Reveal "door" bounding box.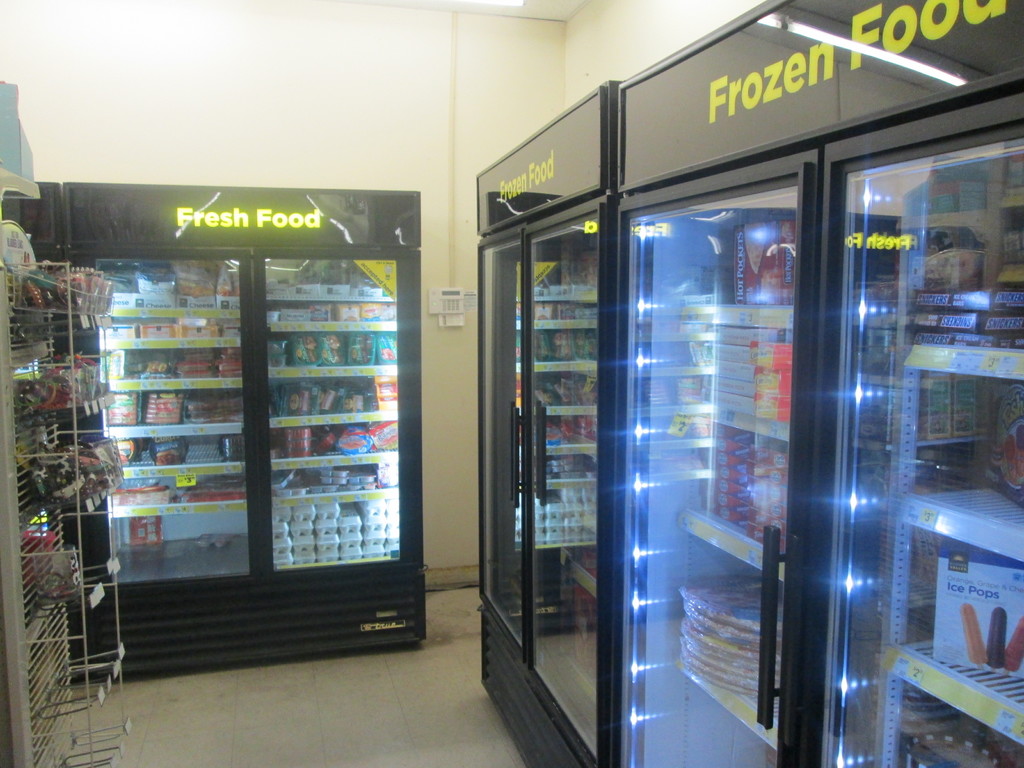
Revealed: bbox(85, 256, 399, 584).
